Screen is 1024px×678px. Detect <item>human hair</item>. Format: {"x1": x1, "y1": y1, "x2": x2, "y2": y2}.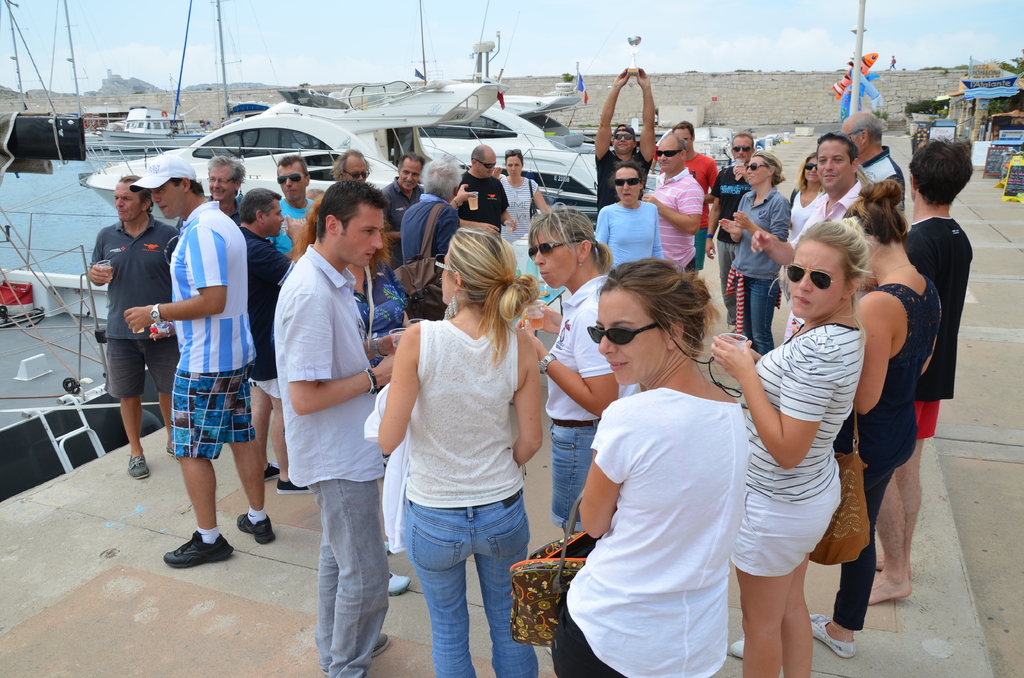
{"x1": 119, "y1": 172, "x2": 148, "y2": 208}.
